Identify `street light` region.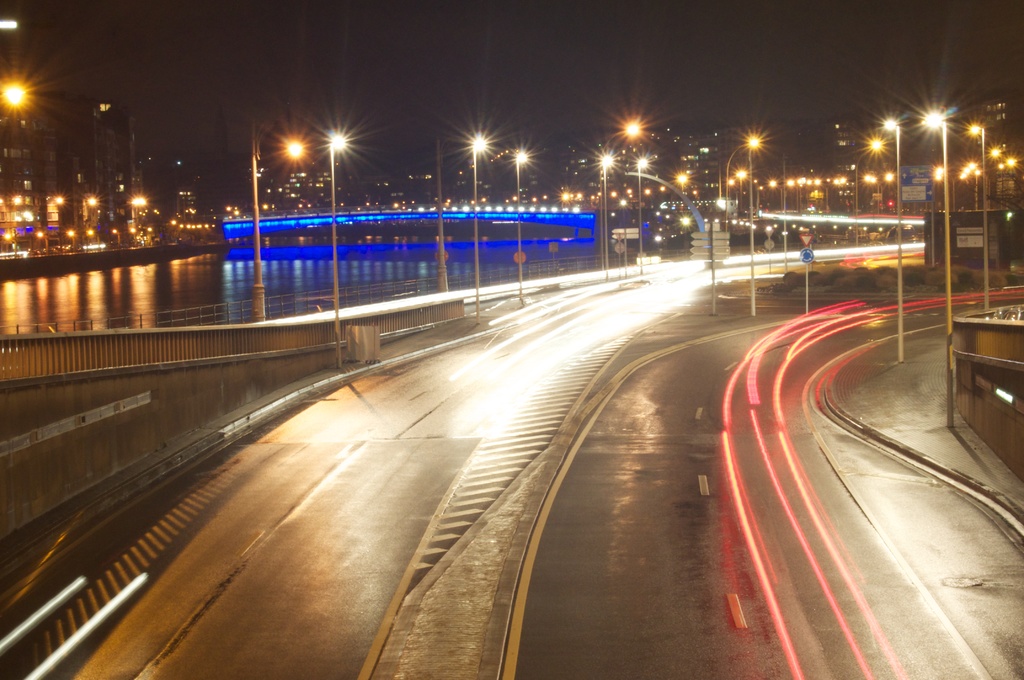
Region: (left=322, top=127, right=347, bottom=368).
